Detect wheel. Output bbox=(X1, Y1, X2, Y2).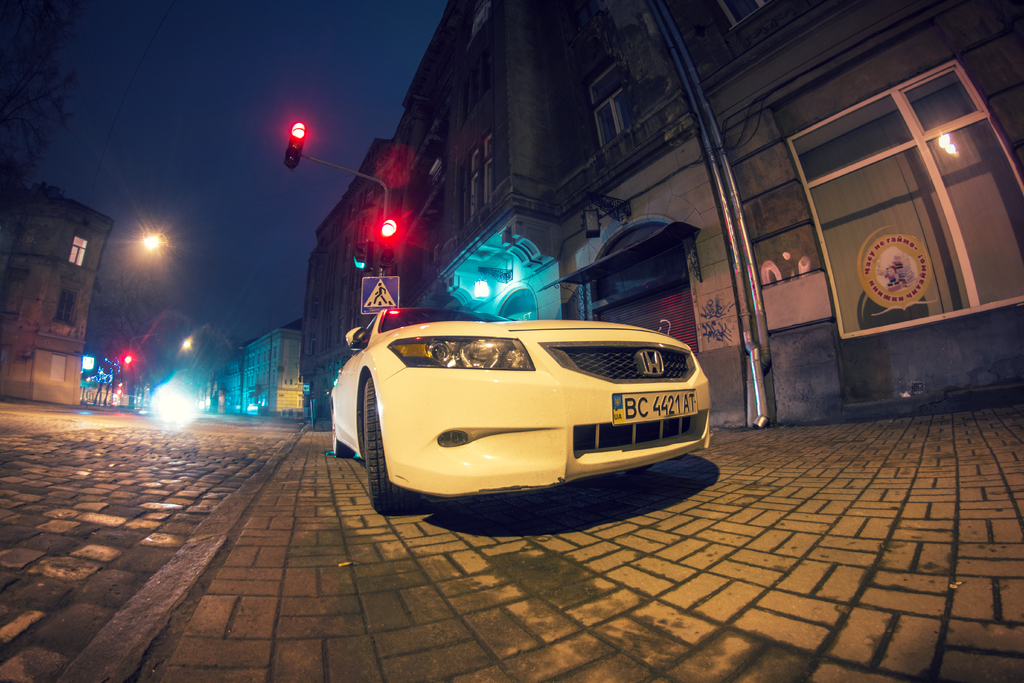
bbox=(332, 409, 351, 457).
